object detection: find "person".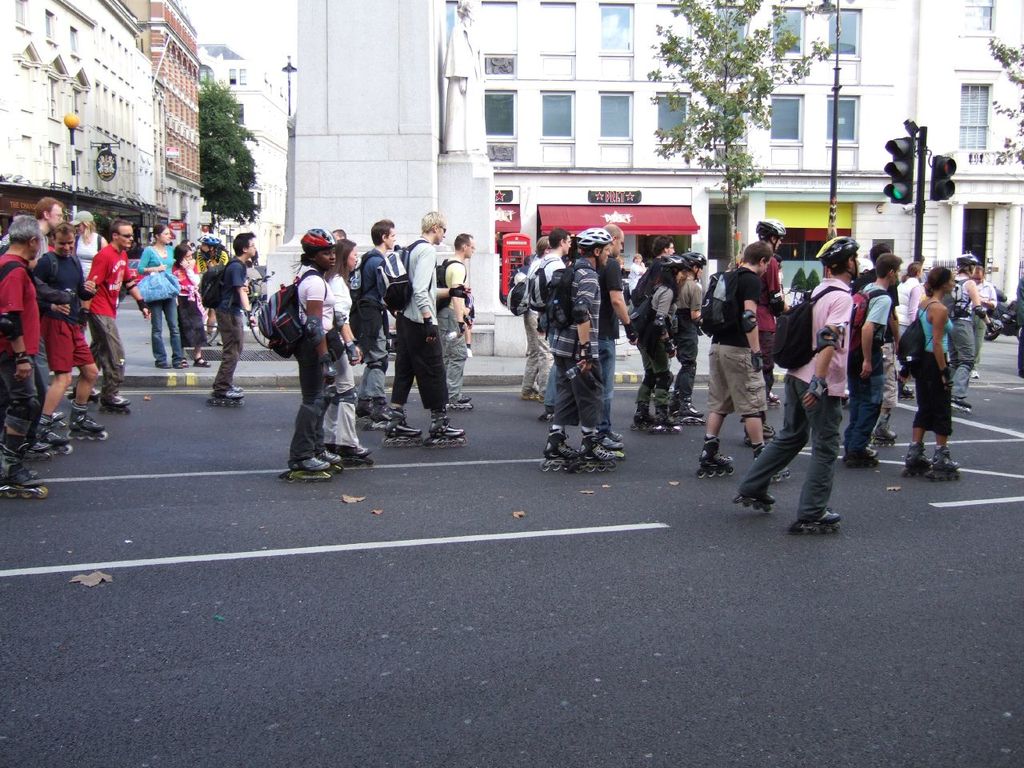
region(964, 269, 998, 377).
